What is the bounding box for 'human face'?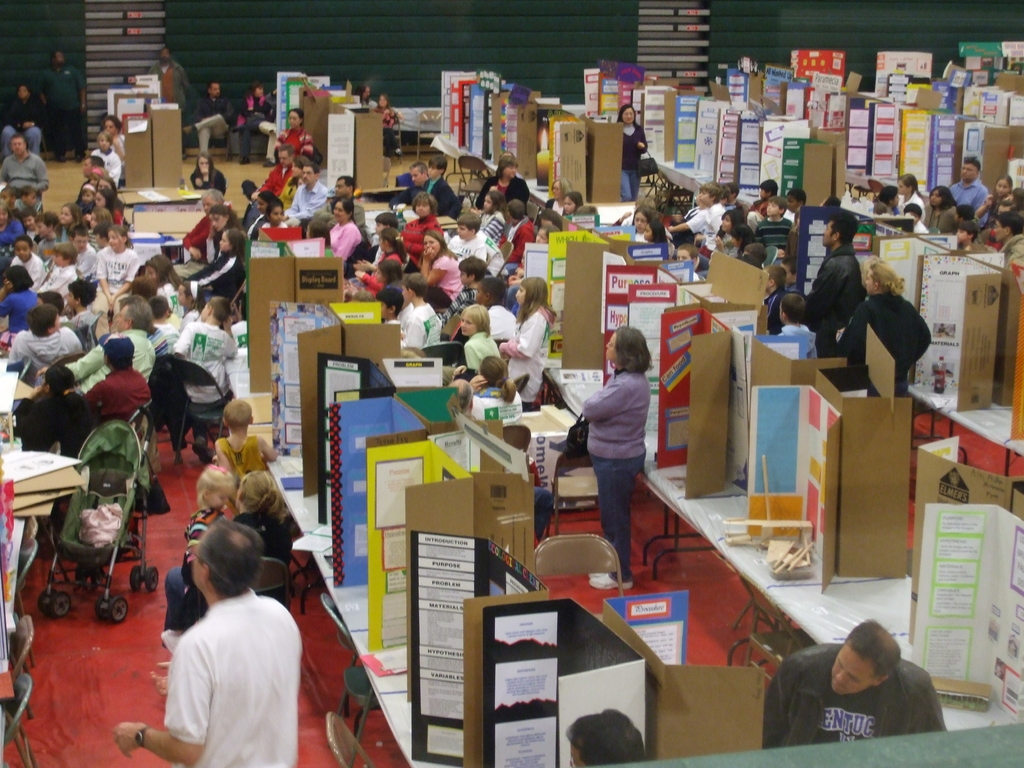
(x1=994, y1=182, x2=1007, y2=192).
